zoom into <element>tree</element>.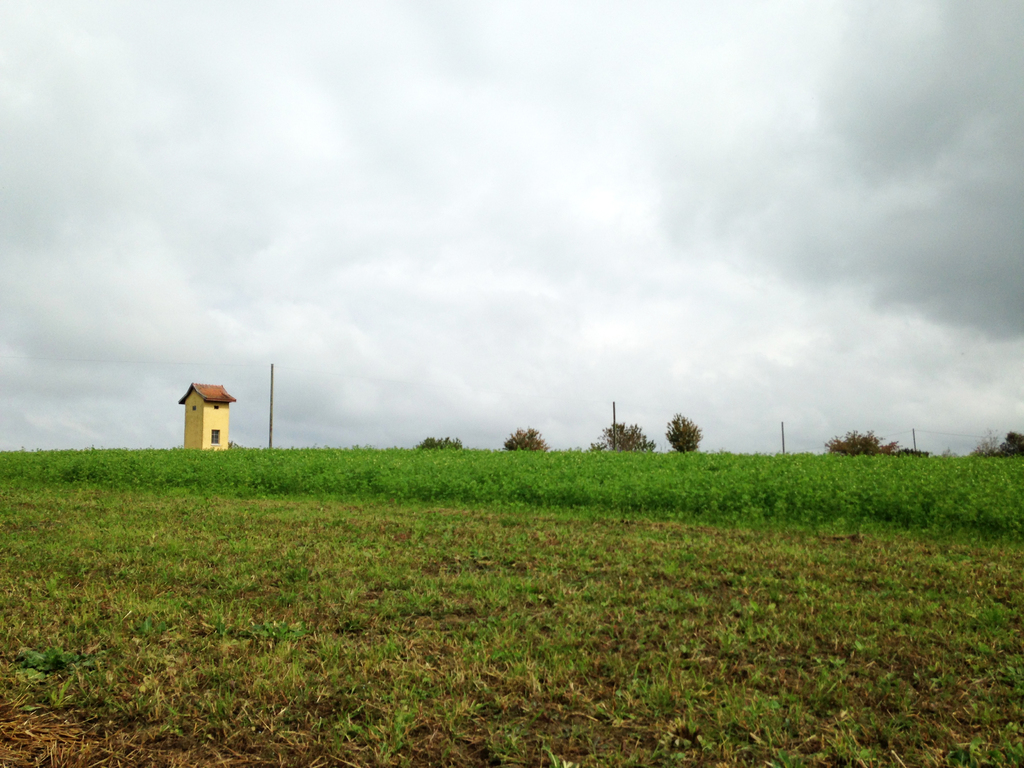
Zoom target: l=821, t=431, r=903, b=456.
